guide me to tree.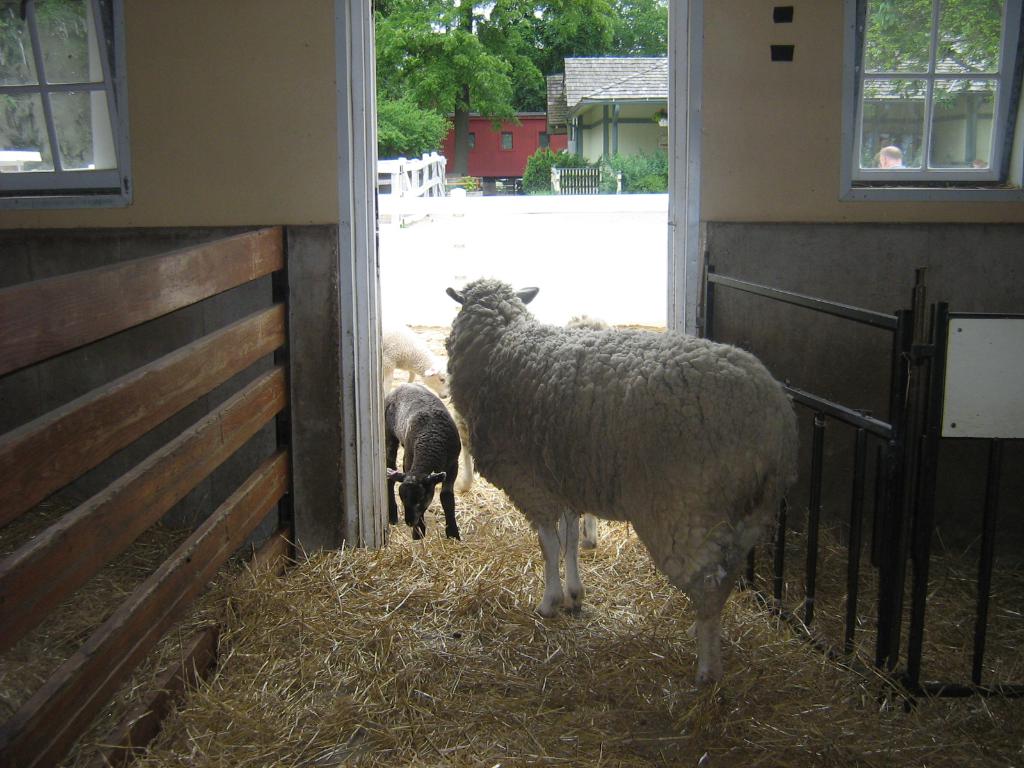
Guidance: locate(856, 0, 1020, 84).
